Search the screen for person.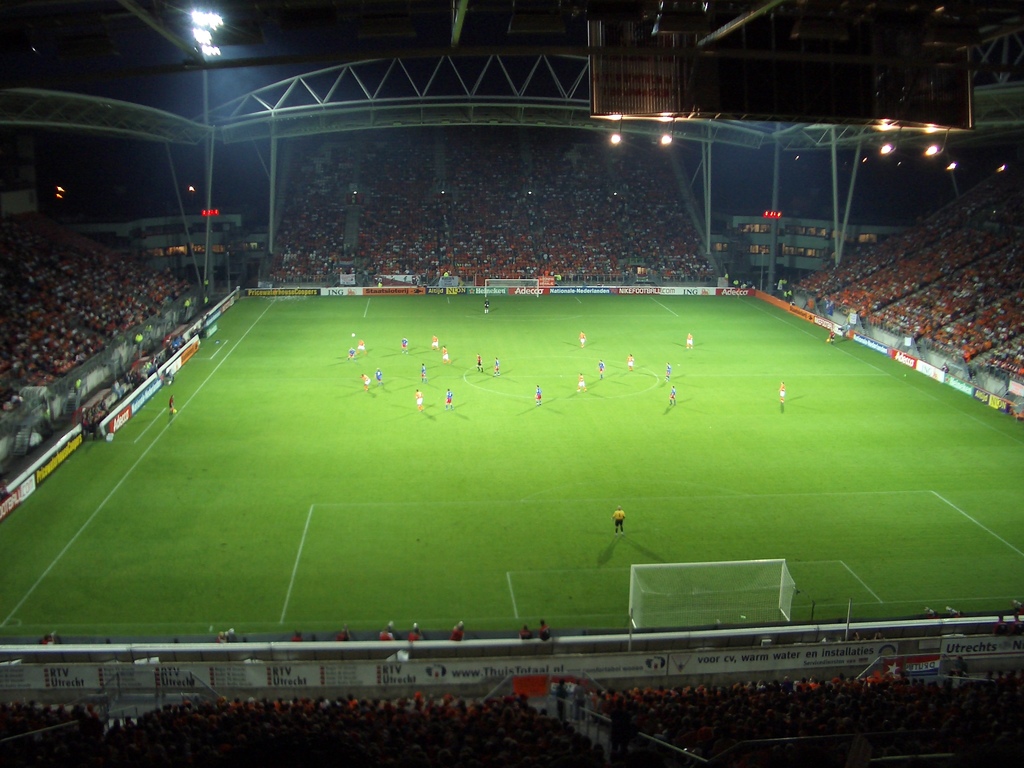
Found at [left=442, top=345, right=448, bottom=365].
